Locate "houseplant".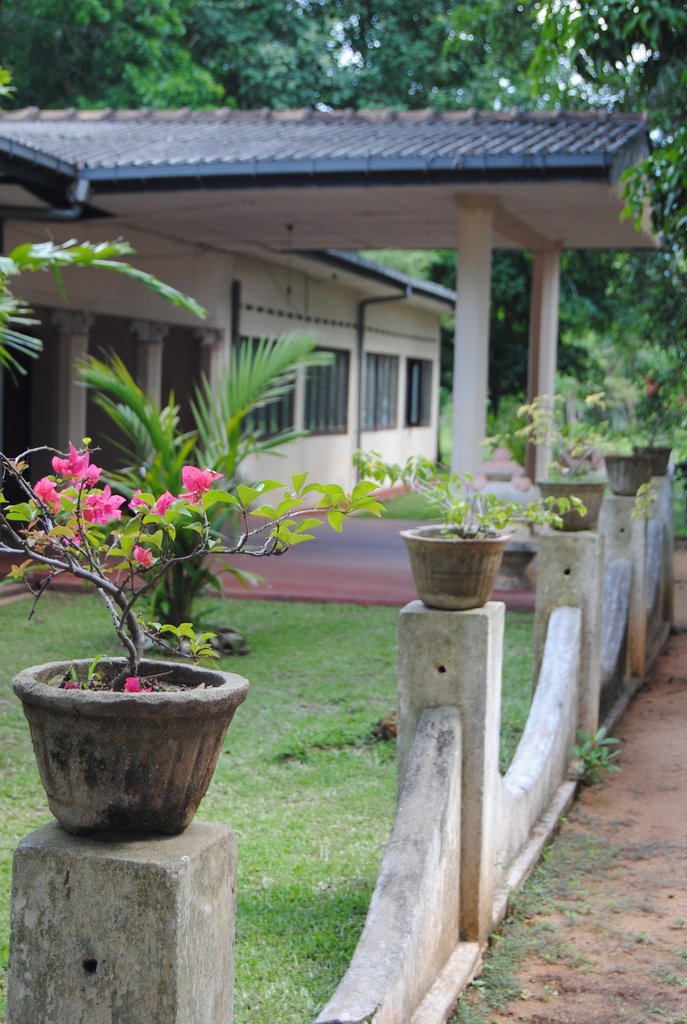
Bounding box: <bbox>405, 488, 578, 622</bbox>.
